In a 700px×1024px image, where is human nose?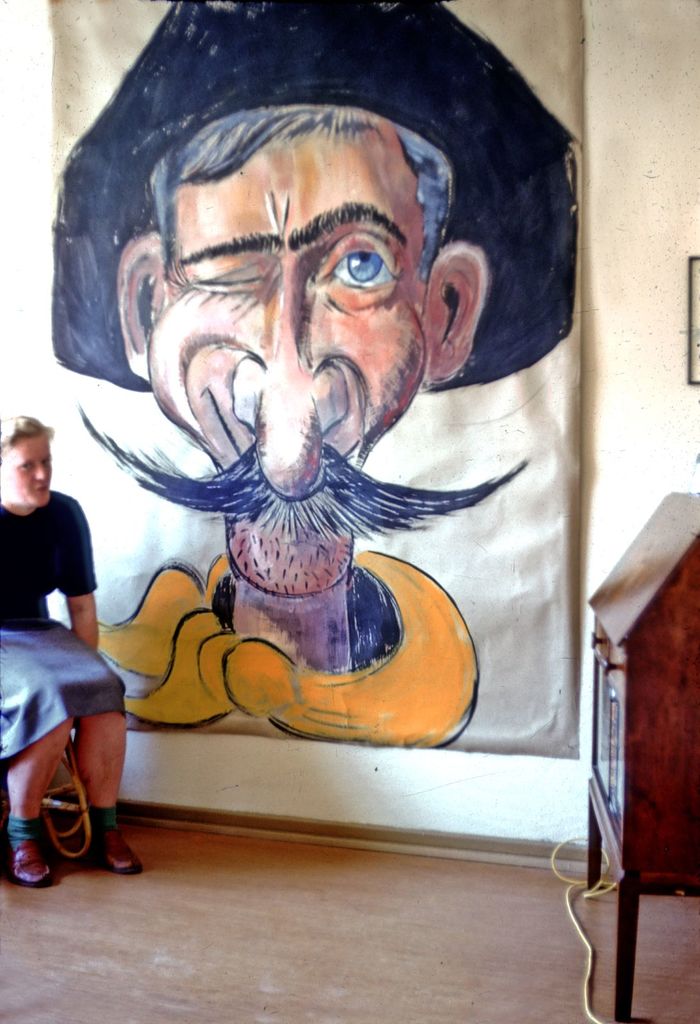
pyautogui.locateOnScreen(36, 460, 48, 484).
